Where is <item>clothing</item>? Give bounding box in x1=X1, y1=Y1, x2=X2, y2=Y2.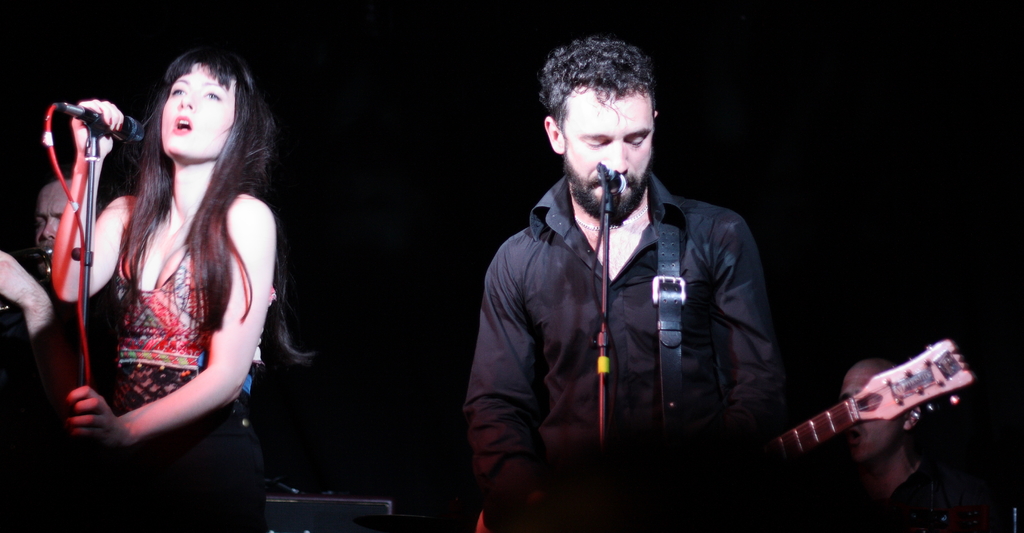
x1=112, y1=252, x2=266, y2=532.
